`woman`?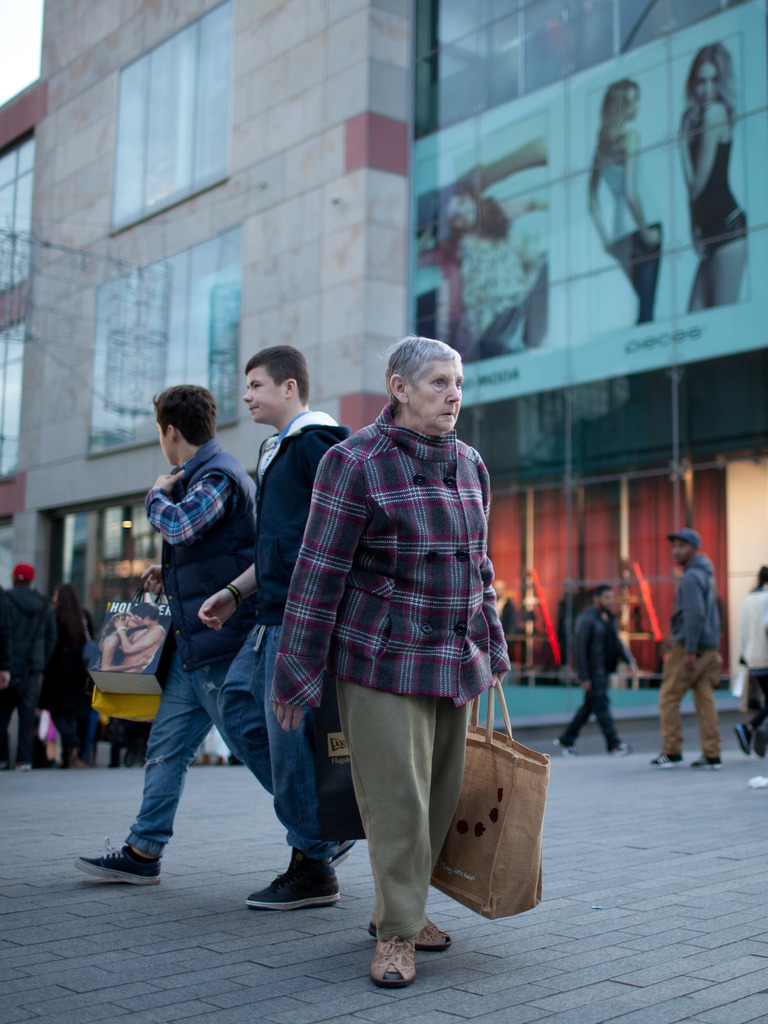
x1=671 y1=56 x2=767 y2=319
